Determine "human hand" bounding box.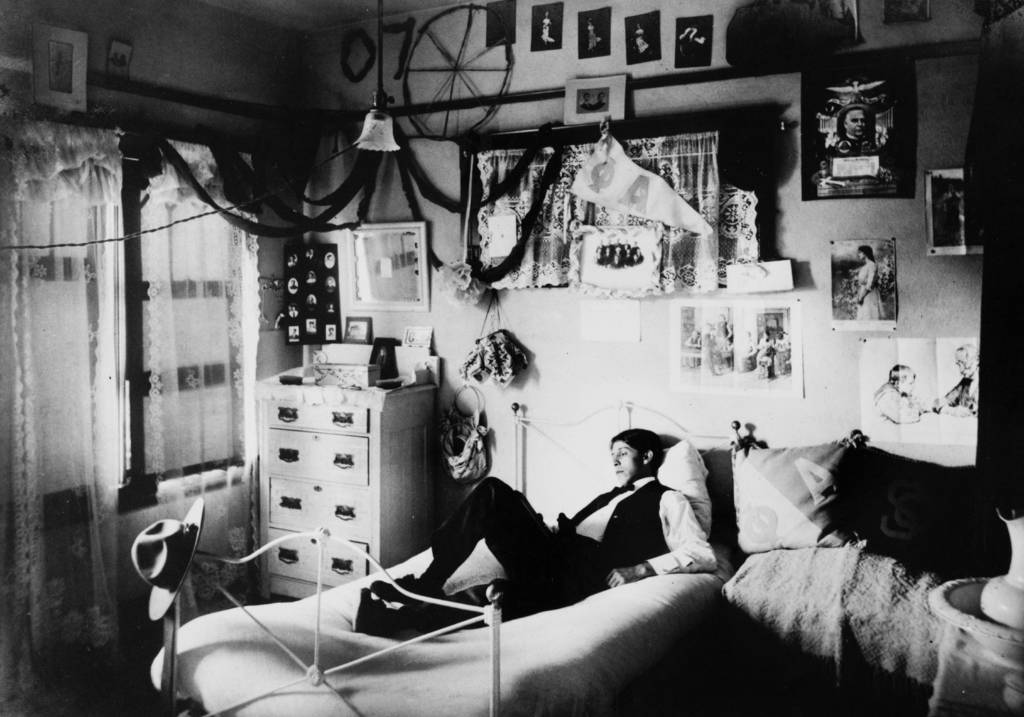
Determined: <region>605, 564, 643, 588</region>.
